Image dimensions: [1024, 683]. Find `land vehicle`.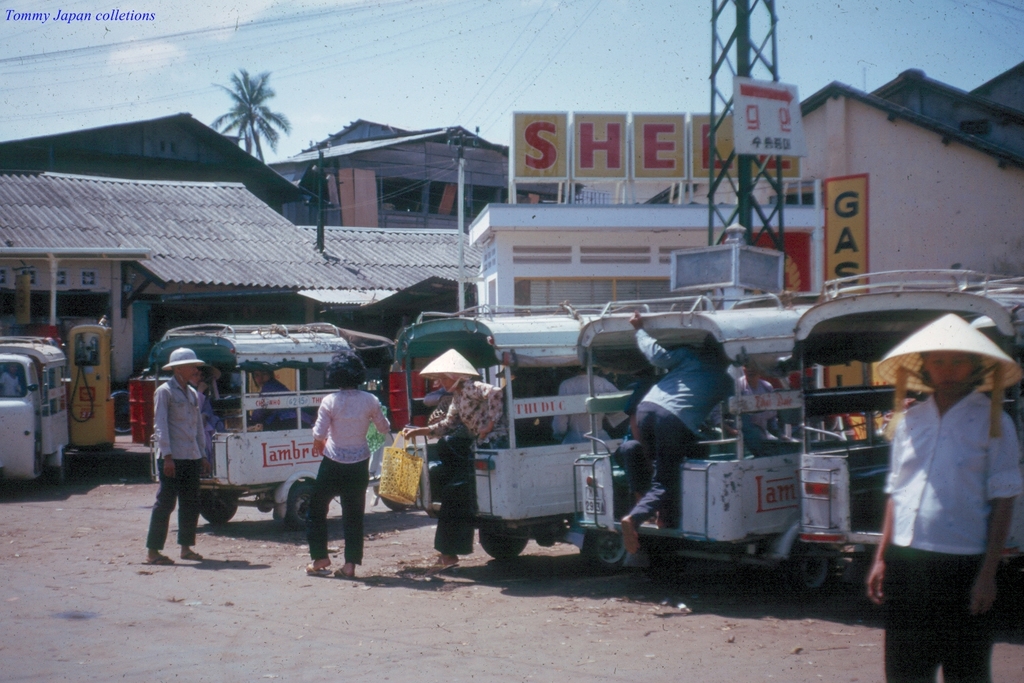
119/337/381/547.
